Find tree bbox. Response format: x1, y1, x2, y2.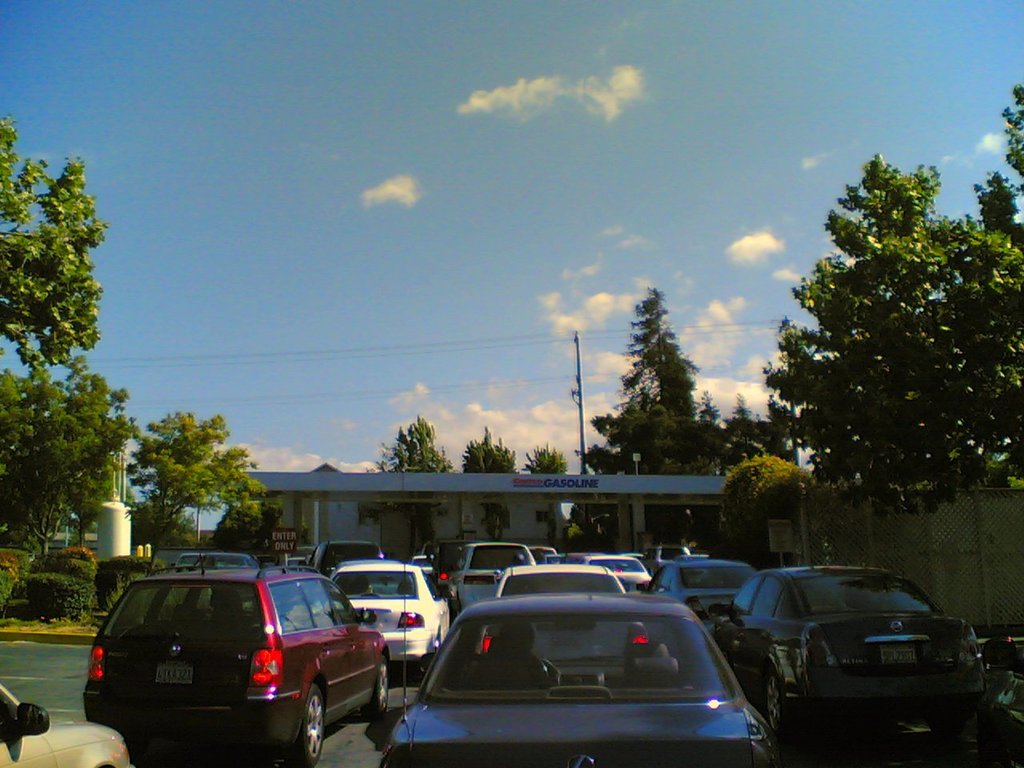
586, 284, 802, 556.
